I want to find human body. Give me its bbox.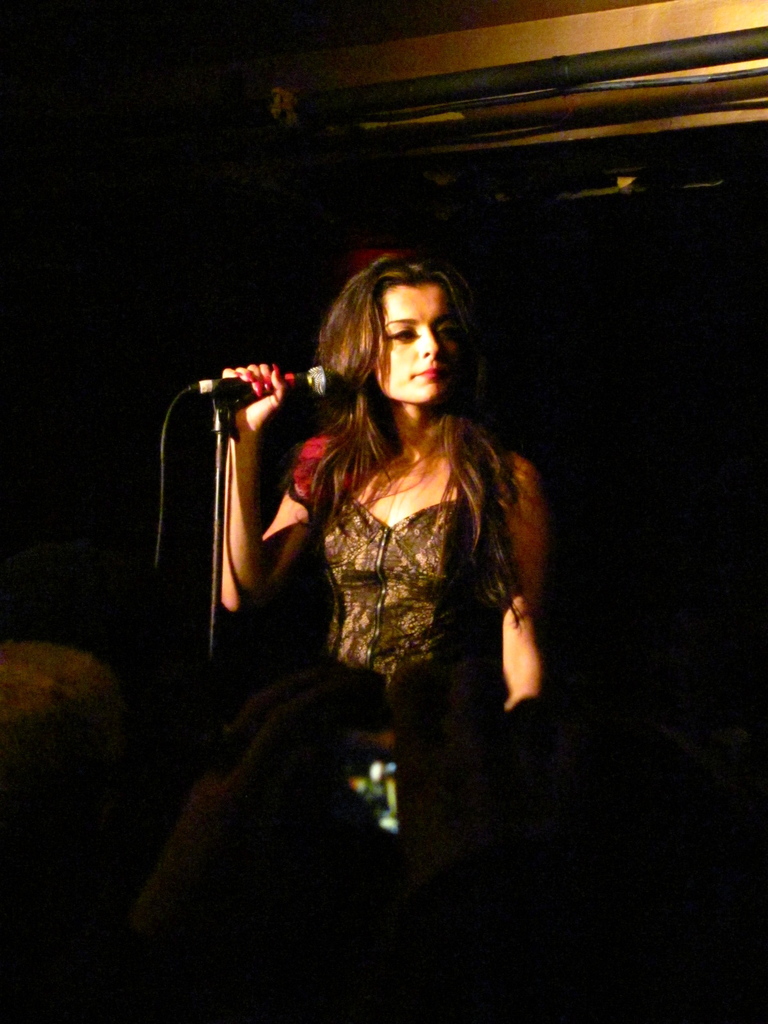
{"x1": 212, "y1": 191, "x2": 573, "y2": 947}.
